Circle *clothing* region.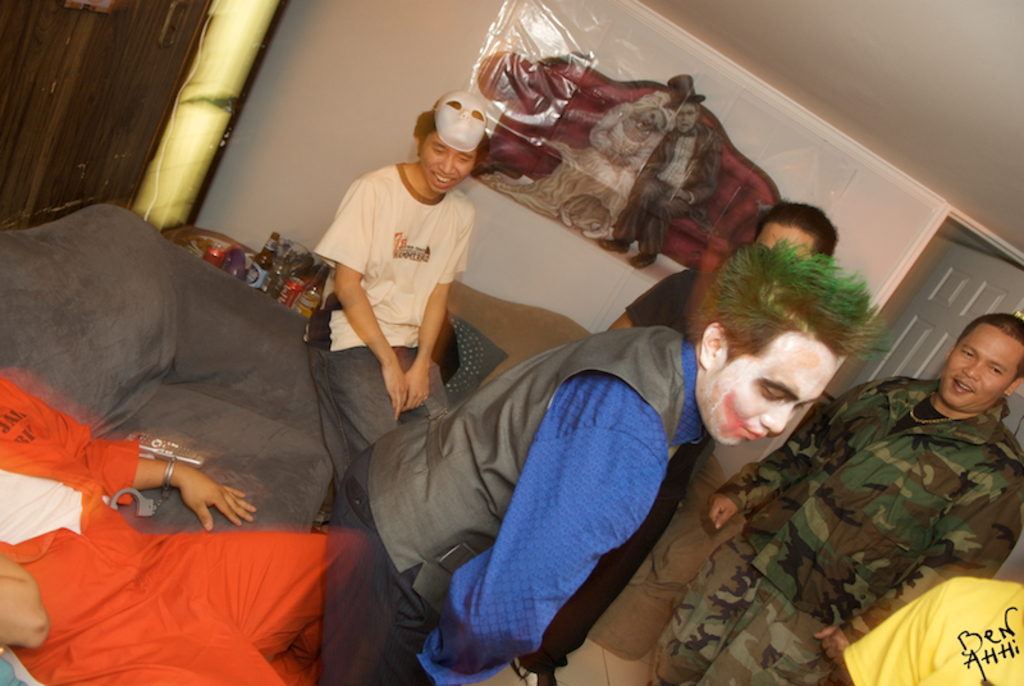
Region: {"x1": 0, "y1": 372, "x2": 320, "y2": 685}.
